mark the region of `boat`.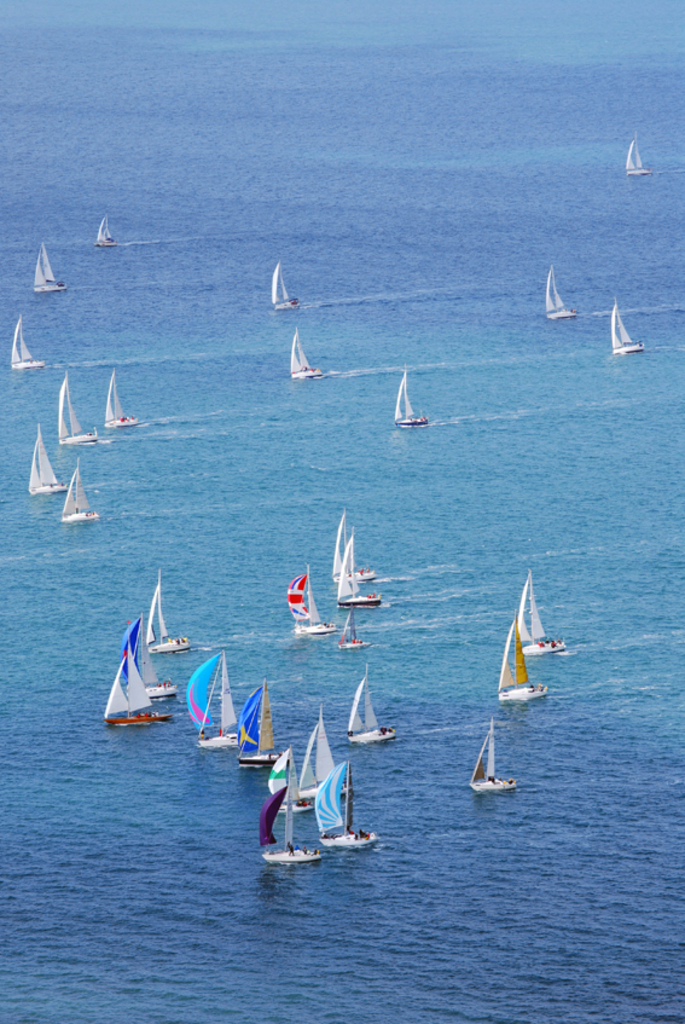
Region: BBox(614, 303, 639, 358).
